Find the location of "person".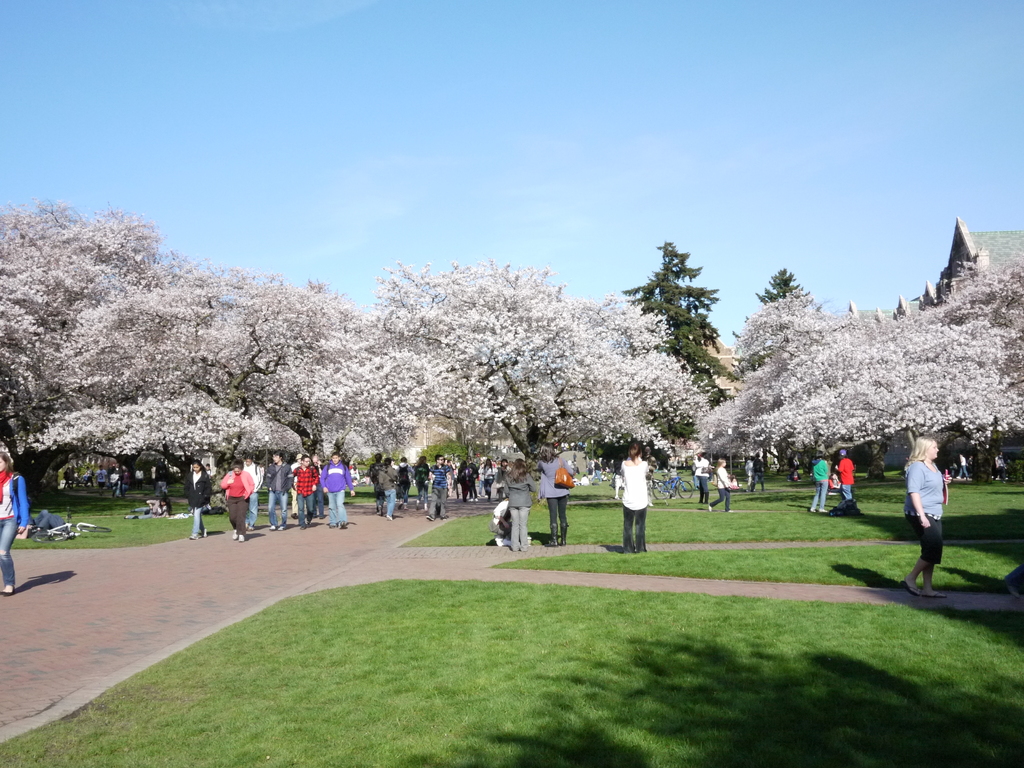
Location: region(186, 461, 214, 540).
